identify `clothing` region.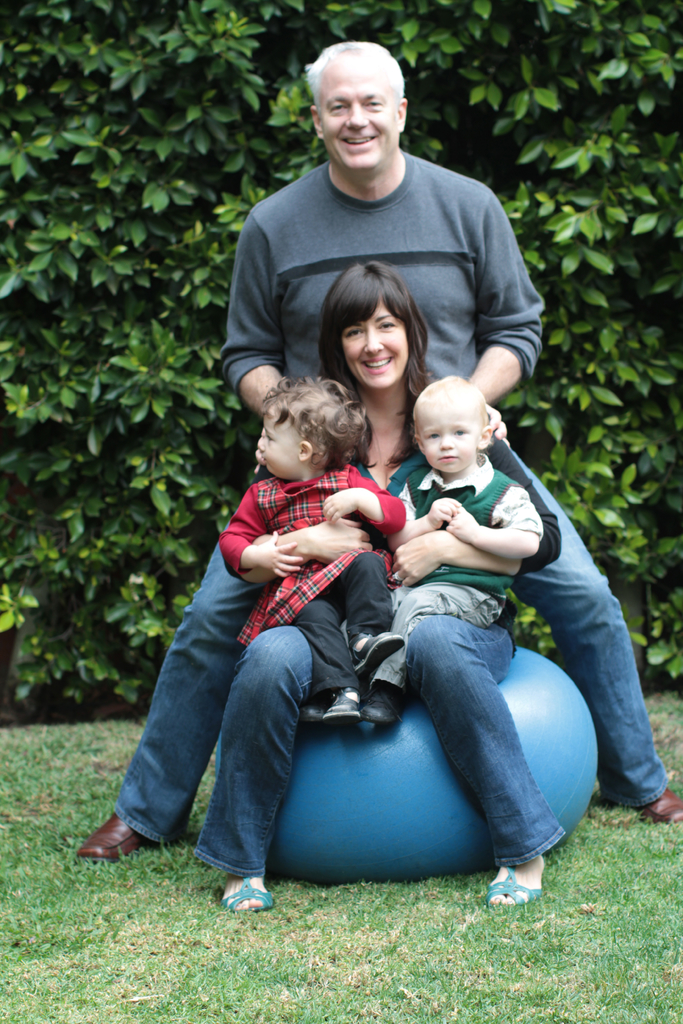
Region: [x1=105, y1=145, x2=670, y2=842].
